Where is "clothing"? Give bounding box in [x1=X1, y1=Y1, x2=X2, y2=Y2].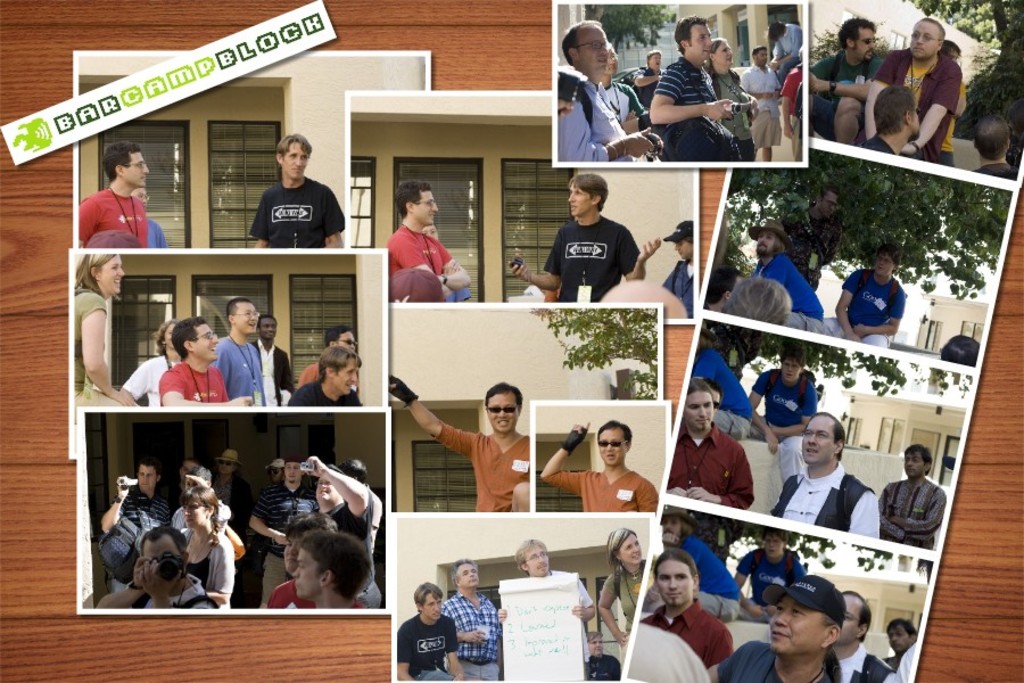
[x1=669, y1=263, x2=696, y2=318].
